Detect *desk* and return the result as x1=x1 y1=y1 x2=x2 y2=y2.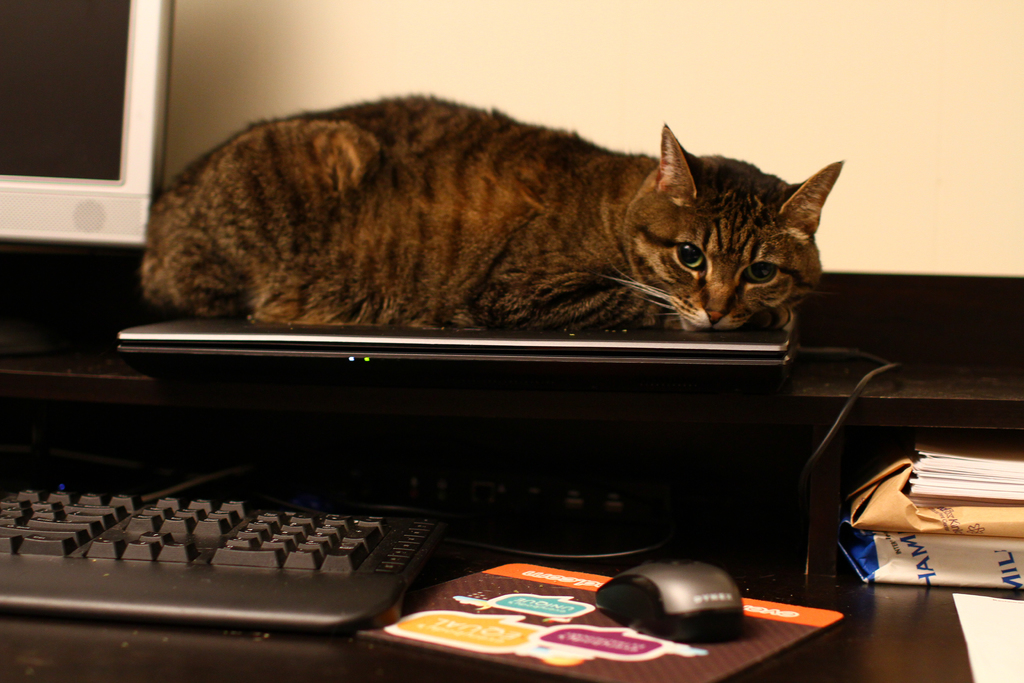
x1=0 y1=189 x2=1023 y2=636.
